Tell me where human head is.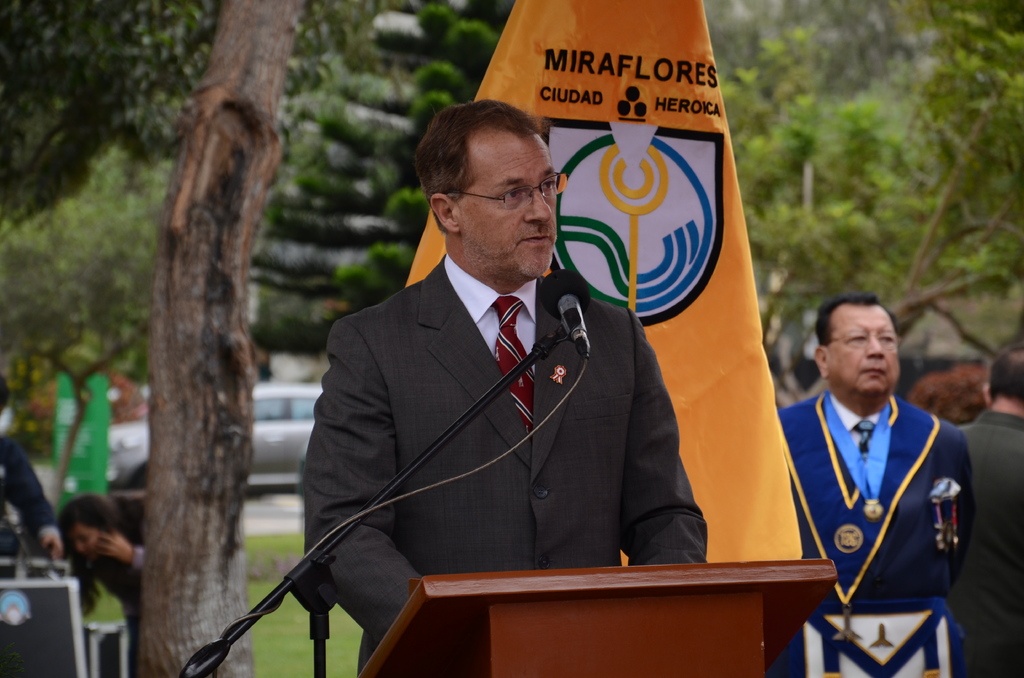
human head is at 0:374:10:420.
